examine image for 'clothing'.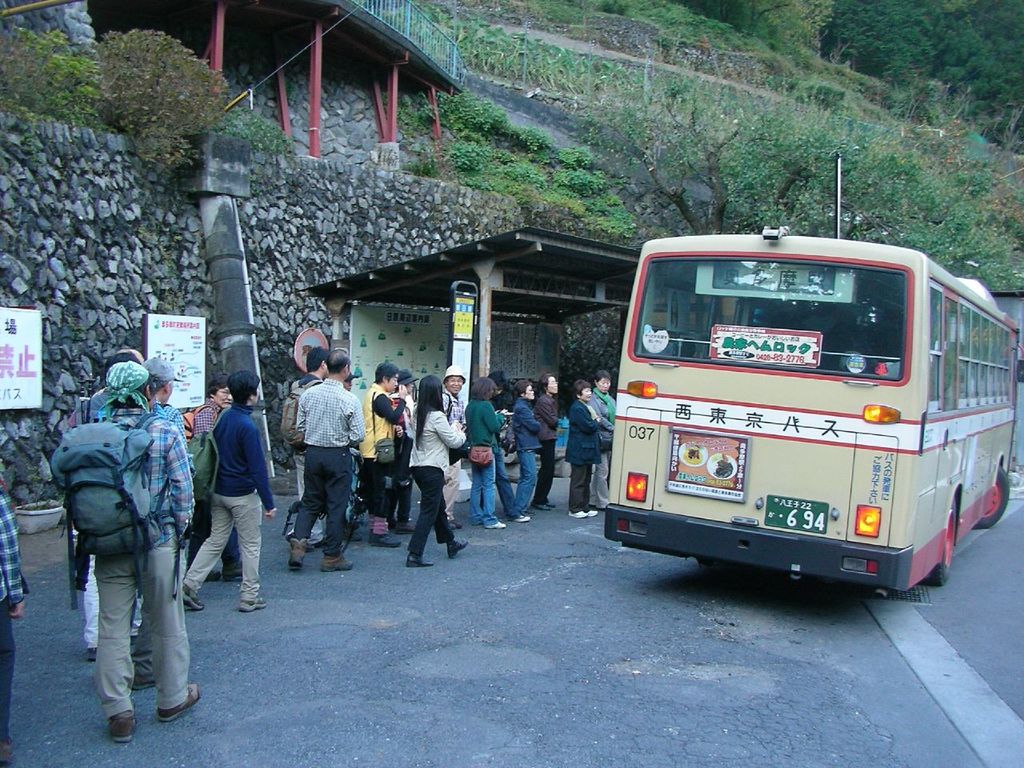
Examination result: detection(534, 391, 559, 503).
